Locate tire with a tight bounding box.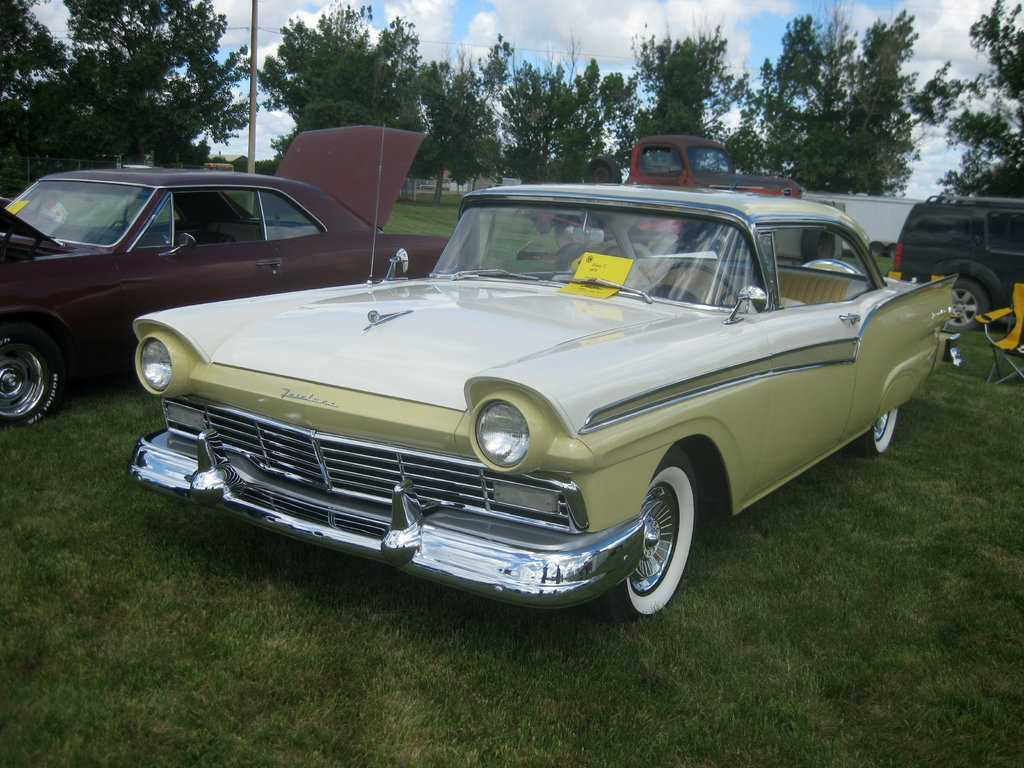
795:260:872:281.
